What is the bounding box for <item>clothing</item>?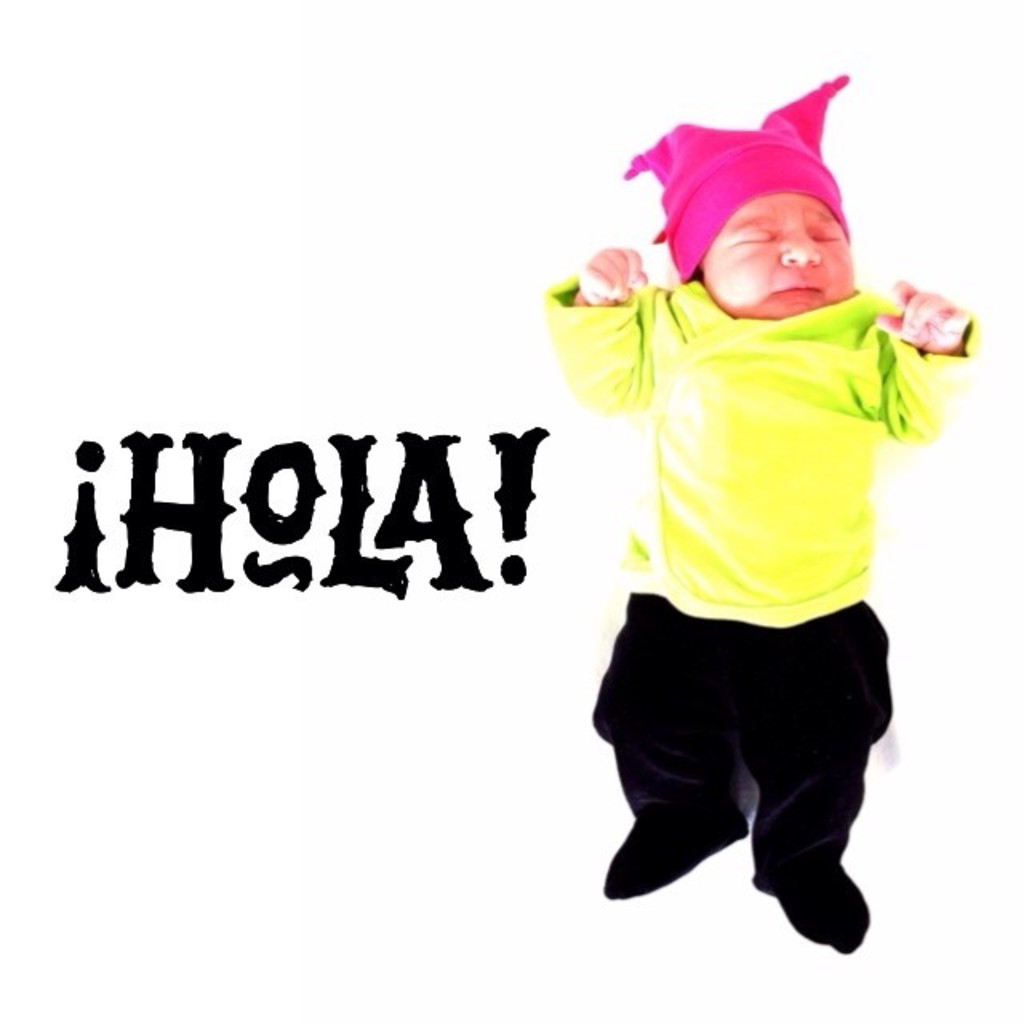
rect(562, 194, 928, 909).
